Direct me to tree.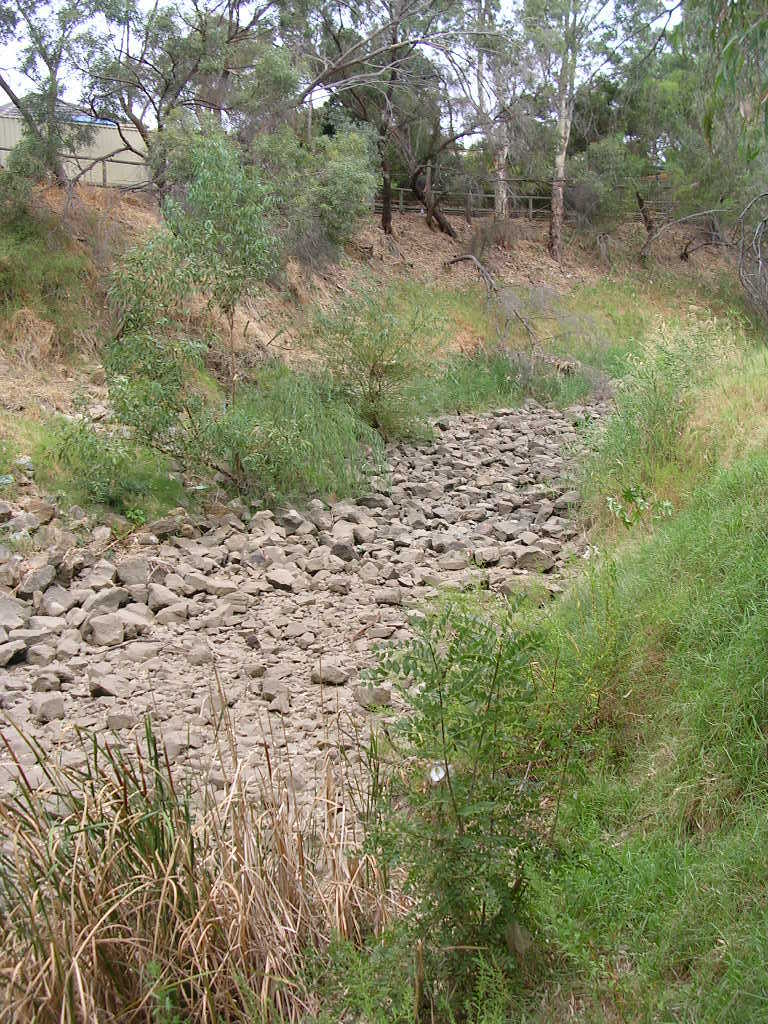
Direction: (204, 0, 258, 126).
